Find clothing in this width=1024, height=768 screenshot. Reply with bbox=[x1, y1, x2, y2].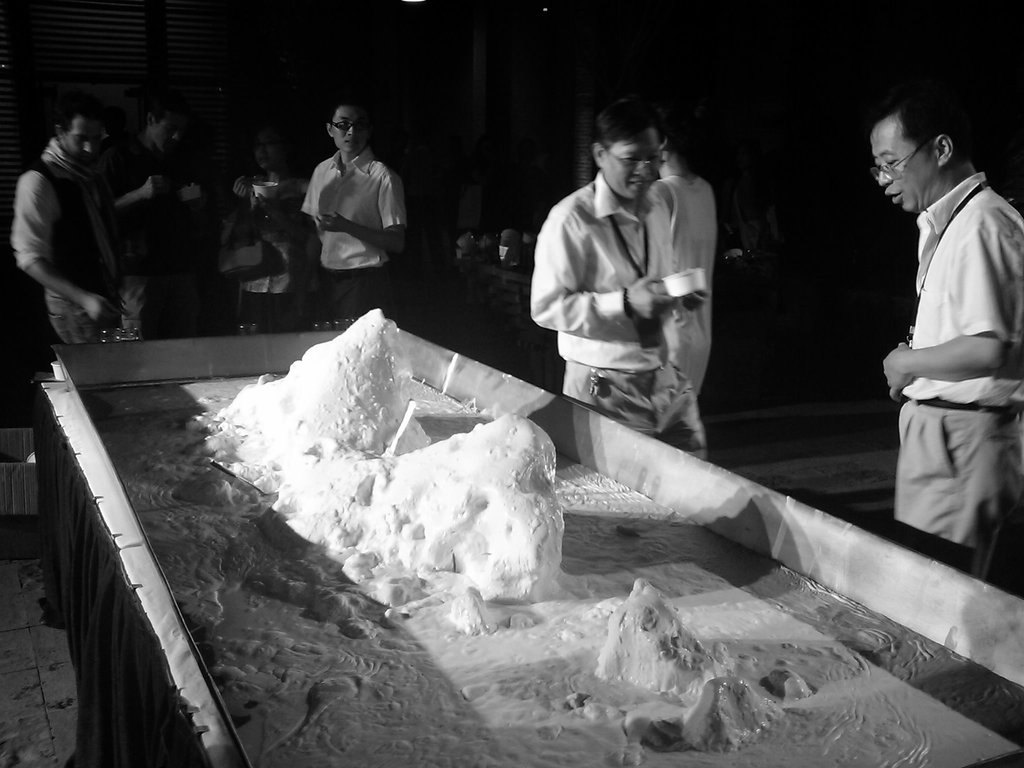
bbox=[238, 174, 317, 320].
